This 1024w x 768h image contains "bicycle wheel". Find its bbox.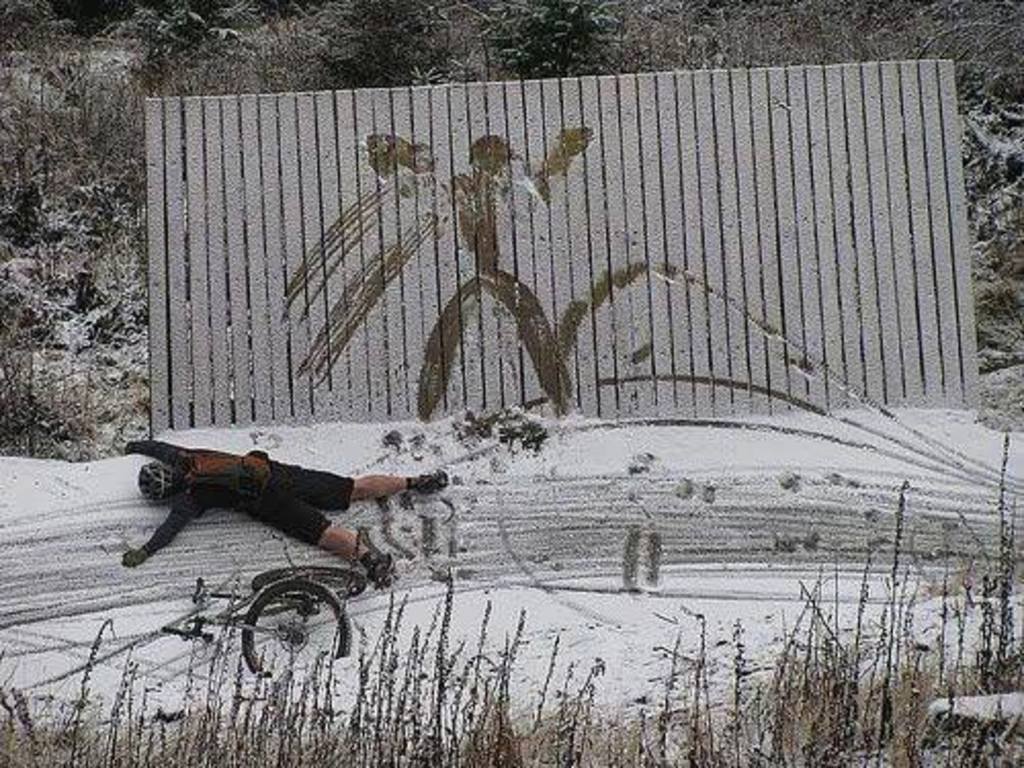
bbox=[242, 580, 356, 682].
